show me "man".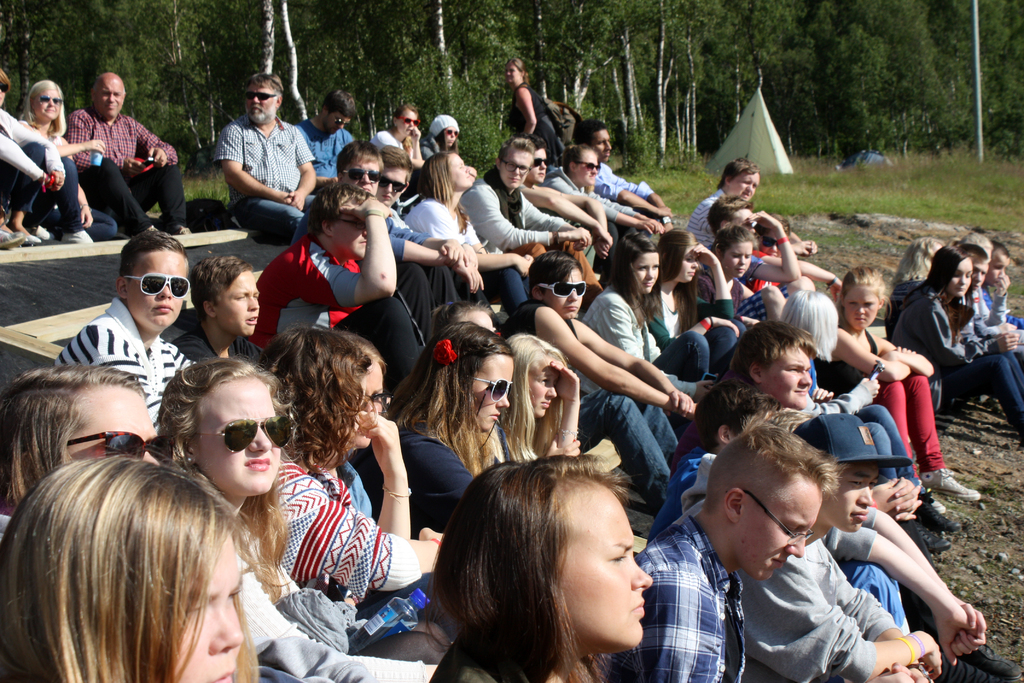
"man" is here: {"left": 740, "top": 407, "right": 957, "bottom": 682}.
